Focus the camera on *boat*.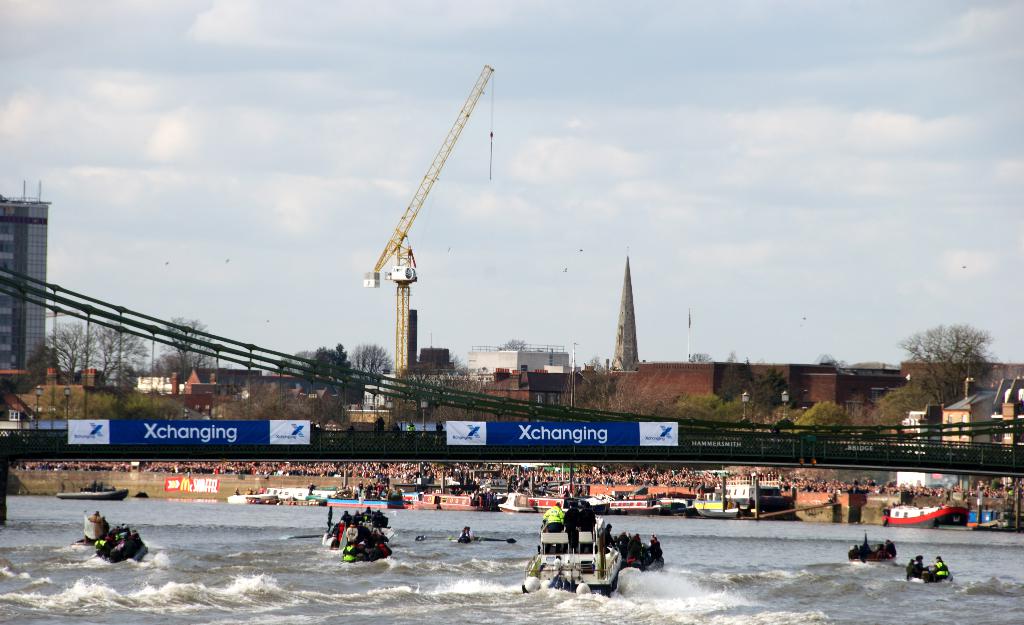
Focus region: <region>695, 479, 787, 525</region>.
